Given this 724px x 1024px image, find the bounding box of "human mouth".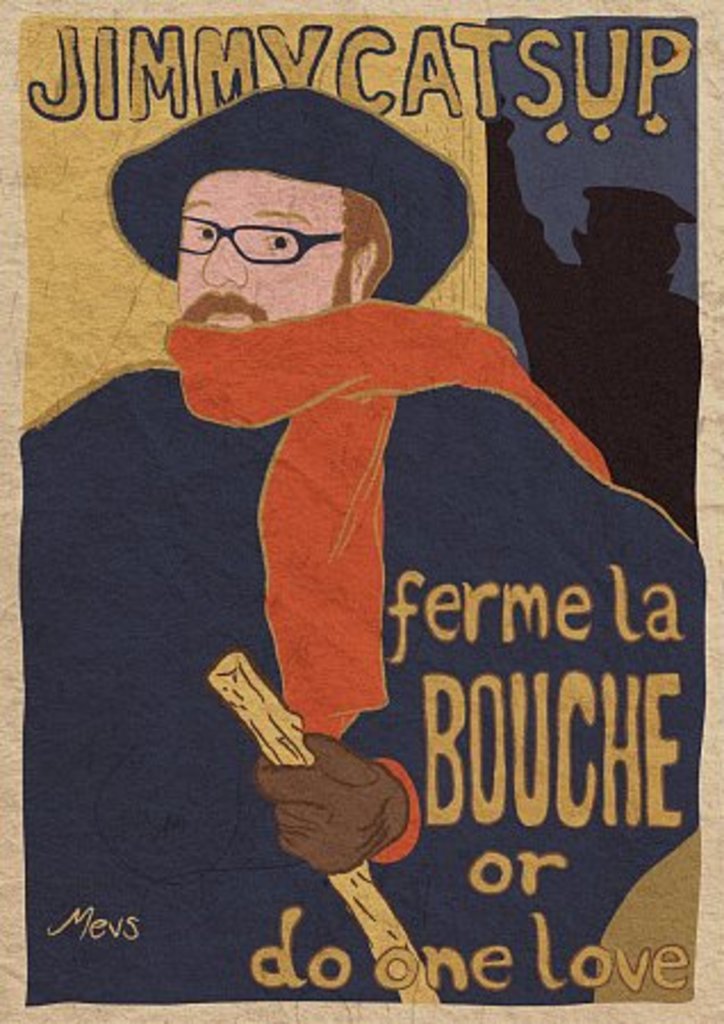
<region>200, 312, 250, 328</region>.
